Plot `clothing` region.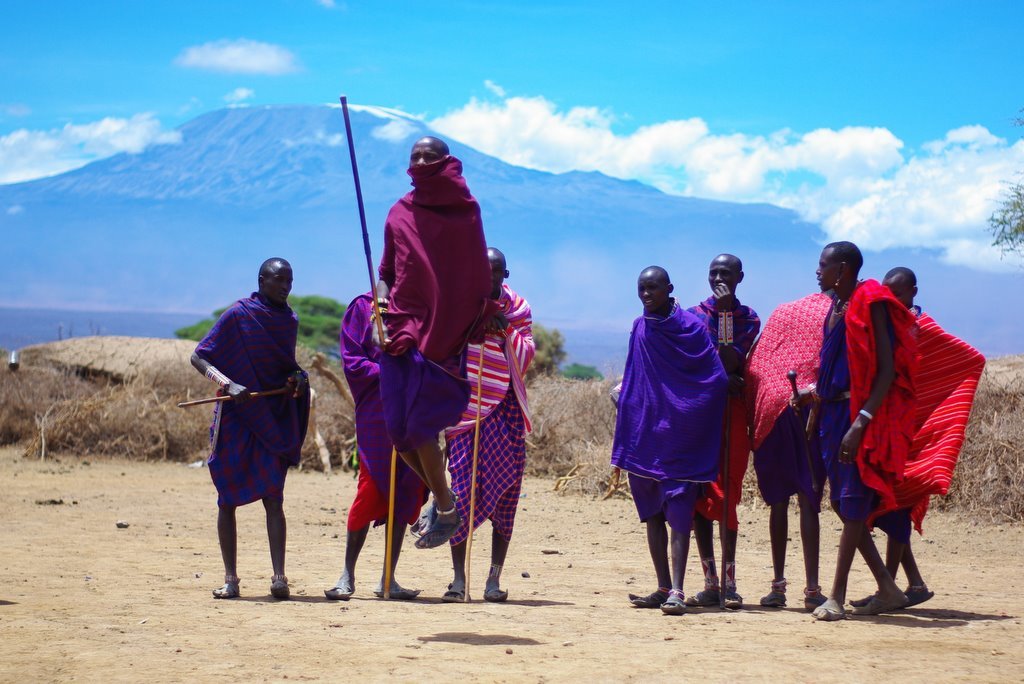
Plotted at region(797, 290, 931, 527).
